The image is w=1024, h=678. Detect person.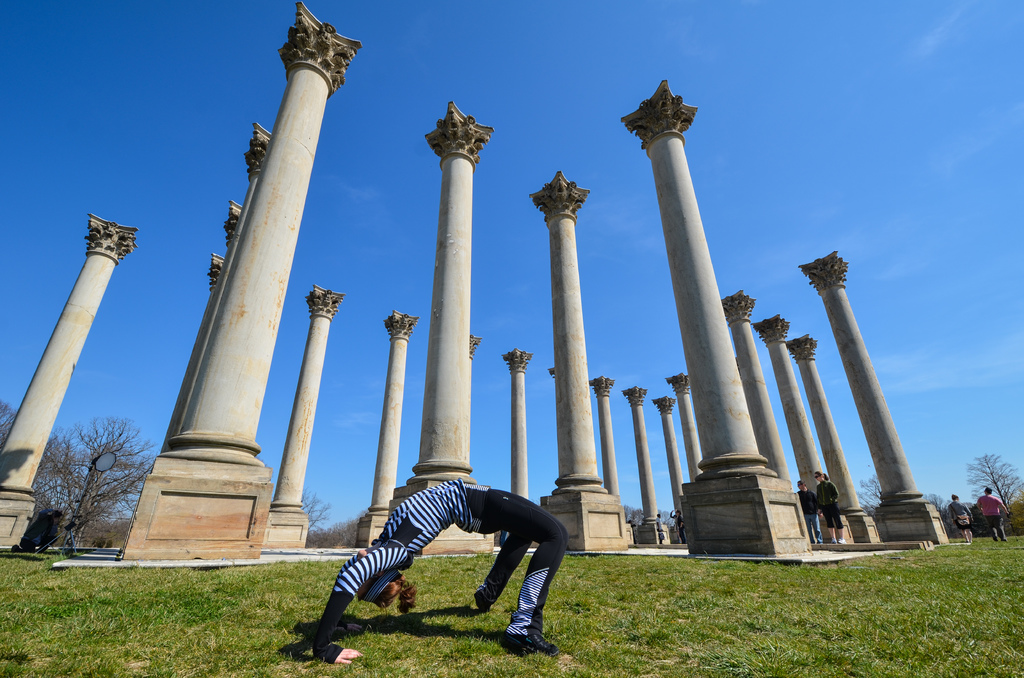
Detection: select_region(308, 457, 564, 654).
